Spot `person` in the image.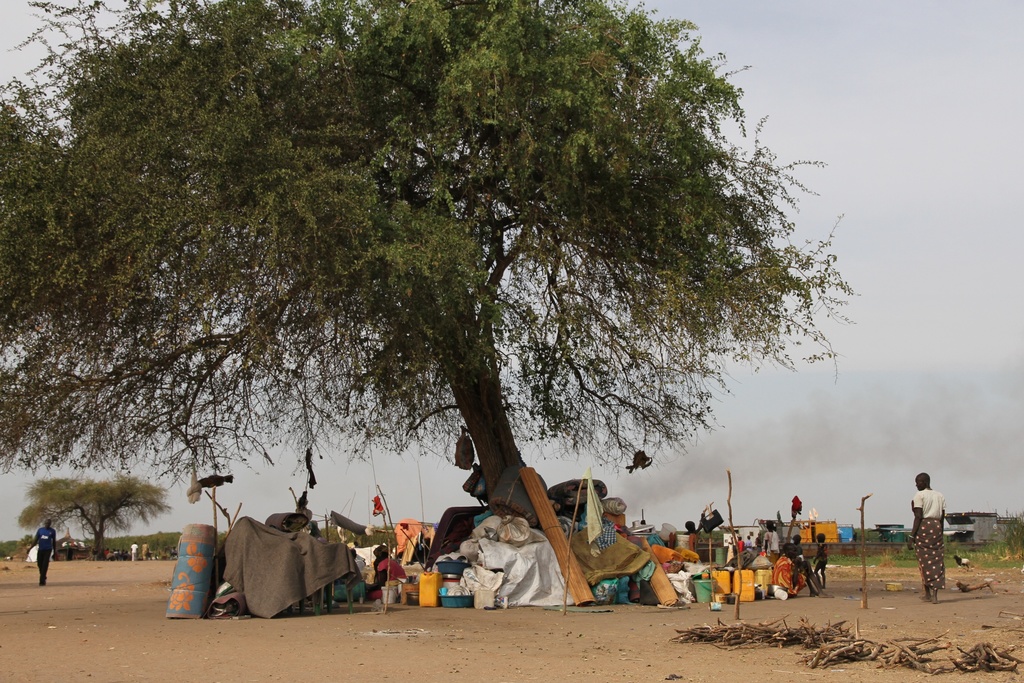
`person` found at [922, 477, 975, 584].
